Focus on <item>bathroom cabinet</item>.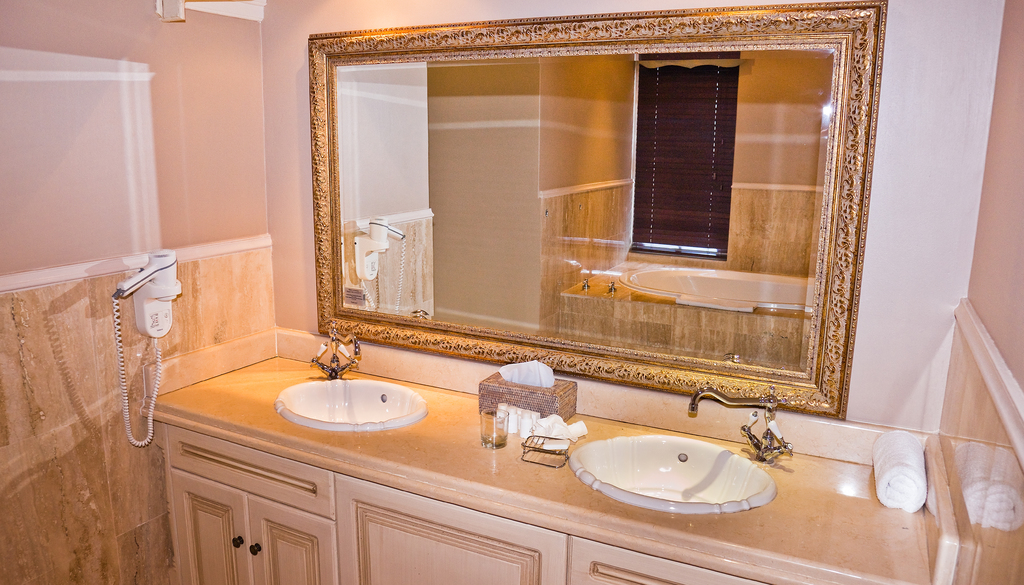
Focused at crop(141, 412, 863, 584).
